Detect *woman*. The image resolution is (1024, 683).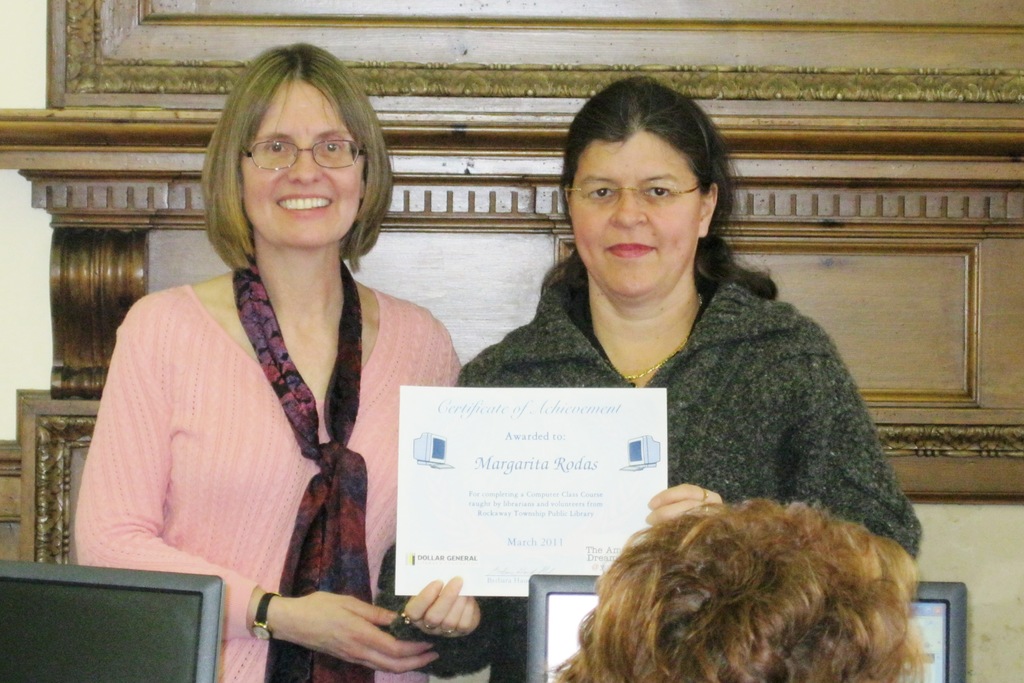
left=541, top=493, right=940, bottom=682.
